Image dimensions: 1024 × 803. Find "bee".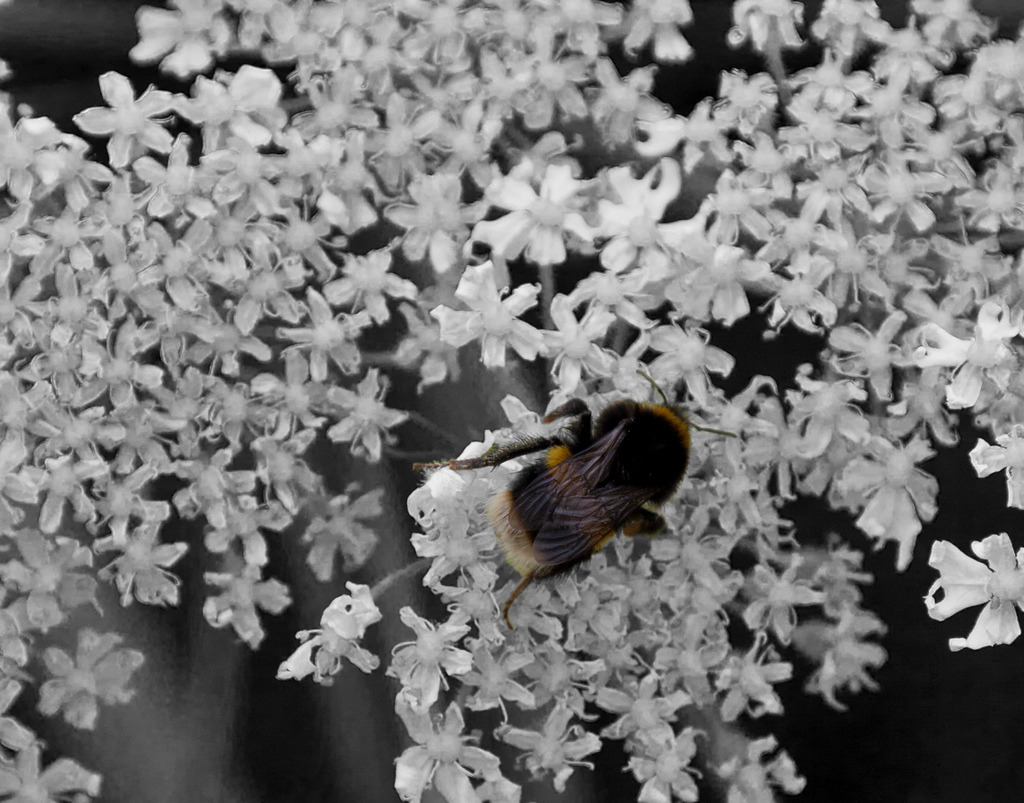
region(405, 389, 708, 620).
